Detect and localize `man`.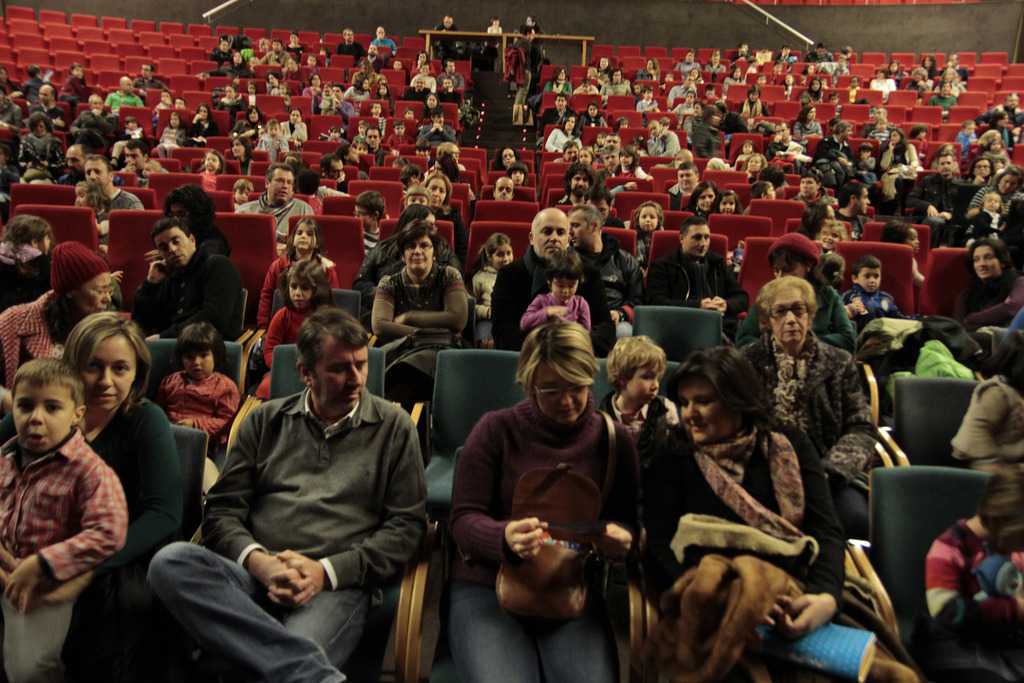
Localized at <box>333,26,365,56</box>.
